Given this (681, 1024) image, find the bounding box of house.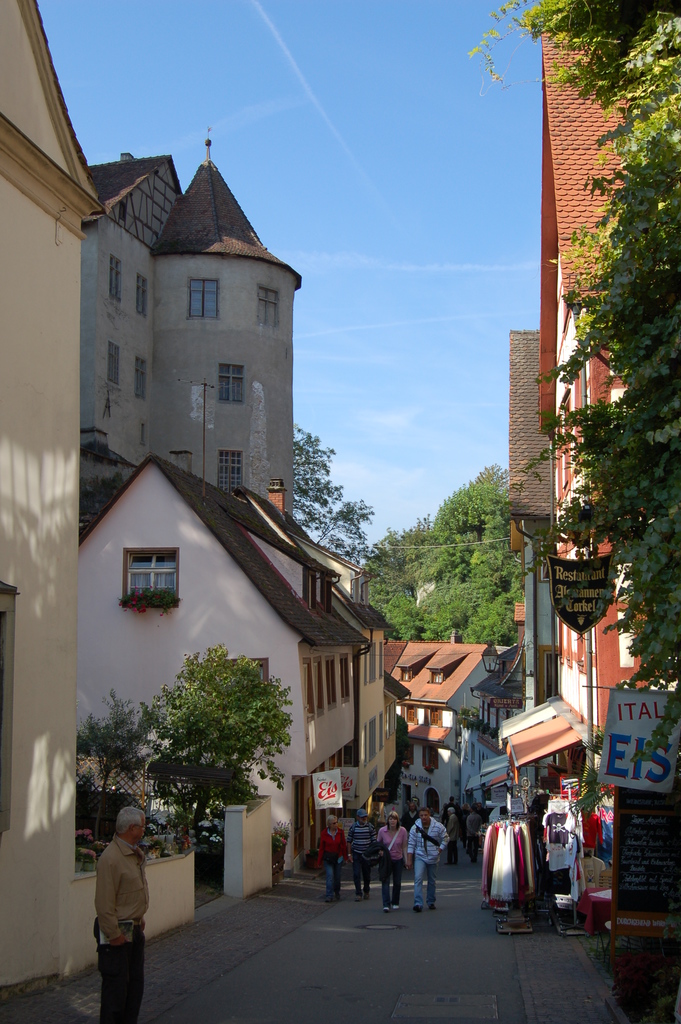
<bbox>390, 631, 504, 816</bbox>.
